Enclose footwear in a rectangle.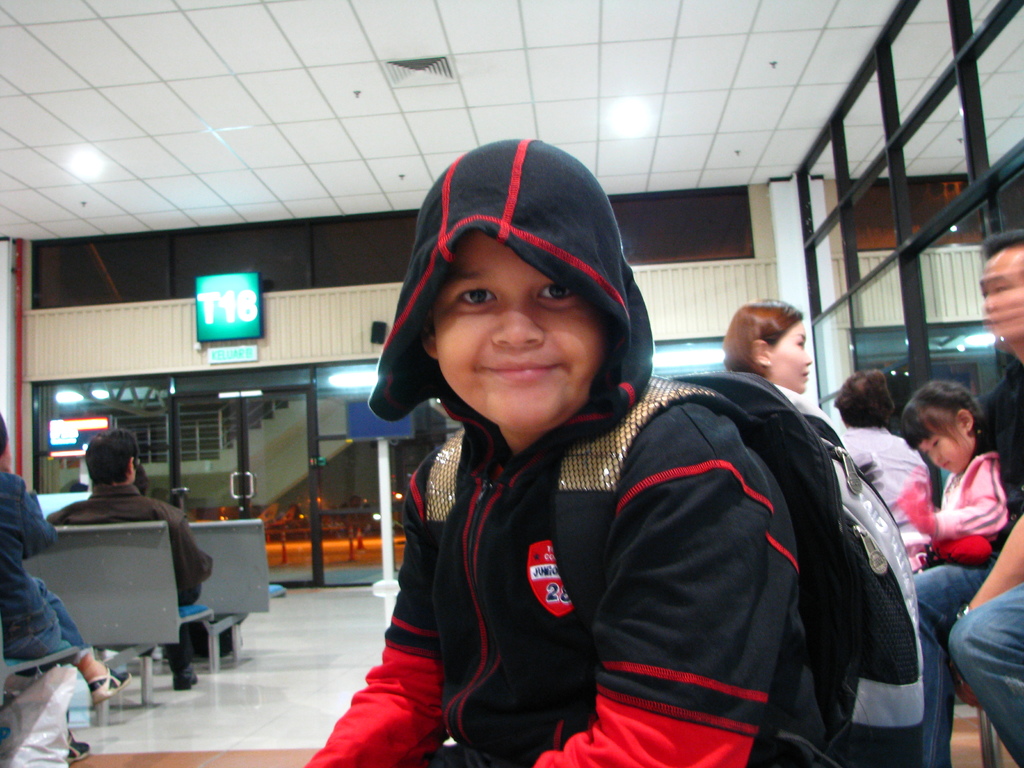
168, 656, 203, 693.
